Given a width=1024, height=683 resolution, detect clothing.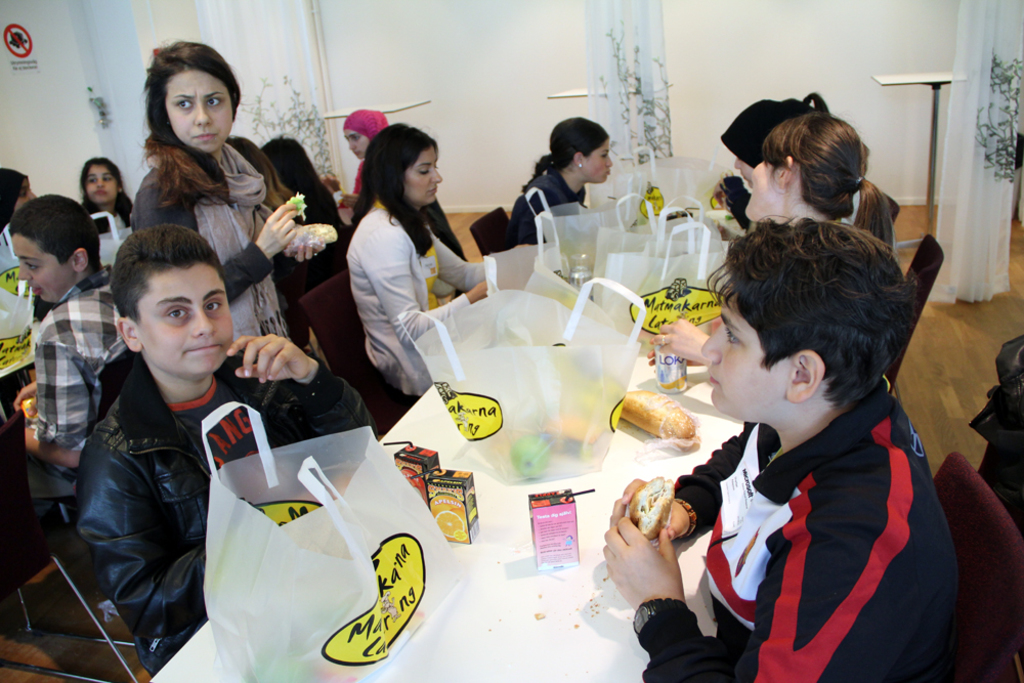
box=[513, 161, 575, 246].
